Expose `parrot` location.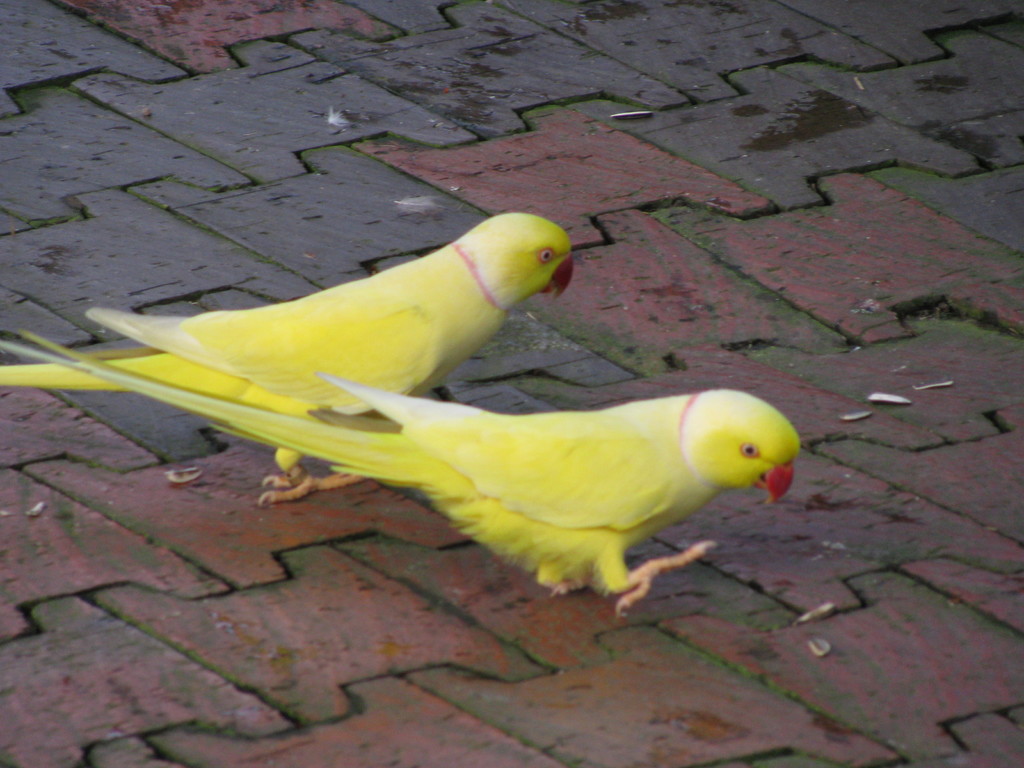
Exposed at (x1=0, y1=327, x2=808, y2=622).
